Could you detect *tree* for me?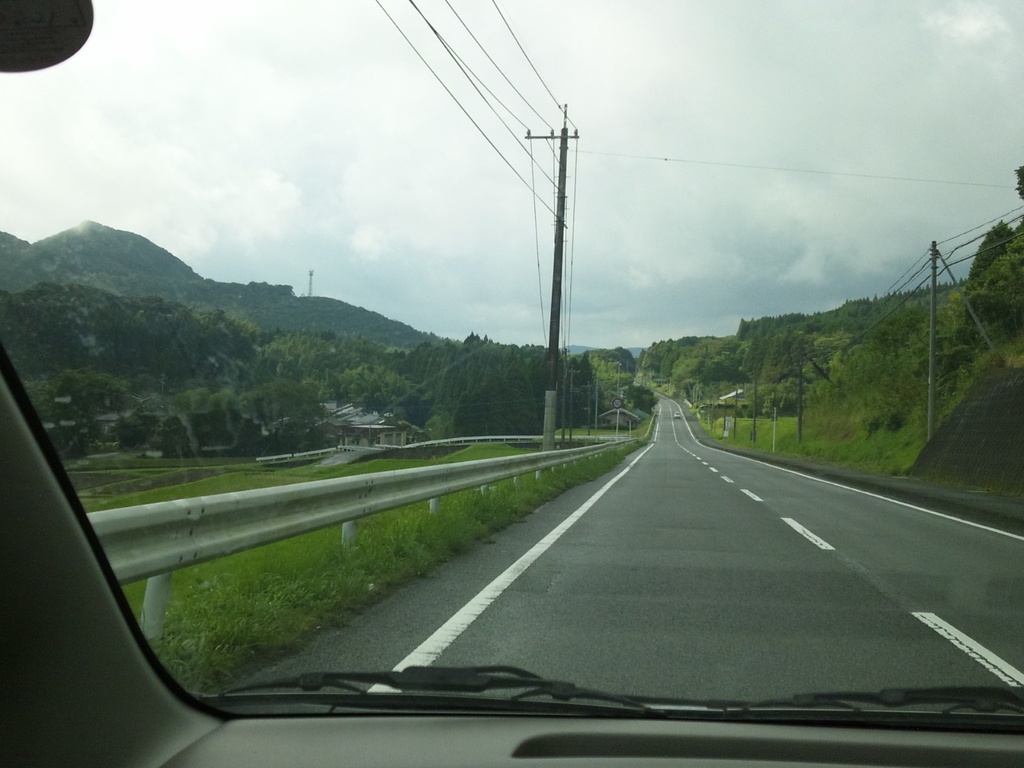
Detection result: x1=637, y1=214, x2=1023, y2=515.
